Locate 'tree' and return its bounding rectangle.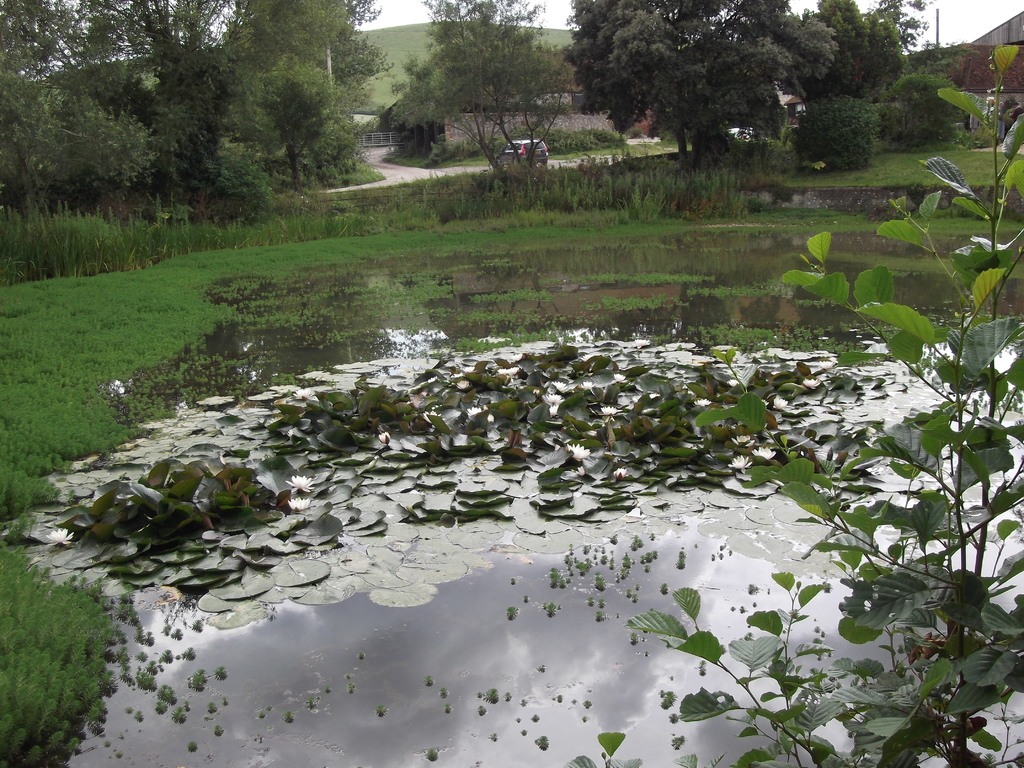
left=383, top=0, right=570, bottom=177.
